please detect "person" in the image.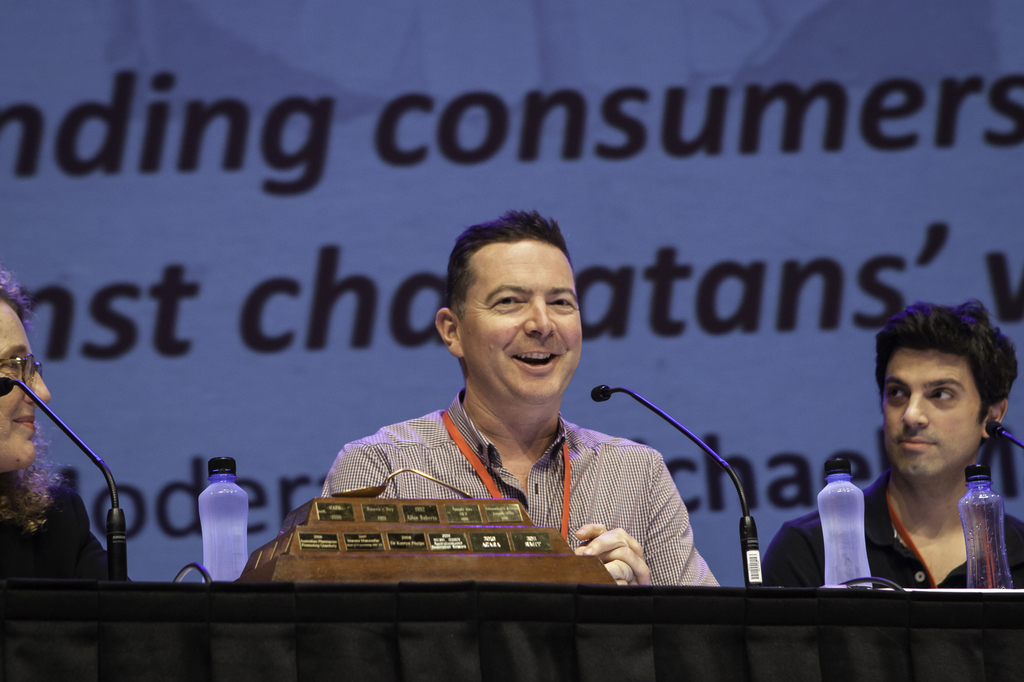
(x1=292, y1=221, x2=698, y2=597).
